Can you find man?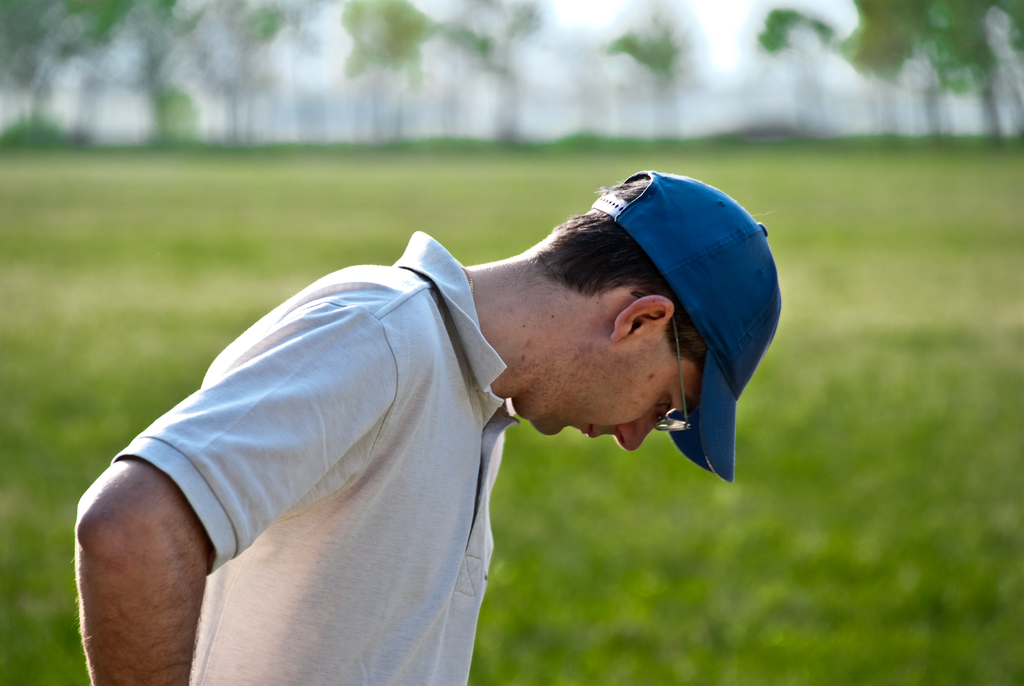
Yes, bounding box: pyautogui.locateOnScreen(89, 144, 780, 676).
